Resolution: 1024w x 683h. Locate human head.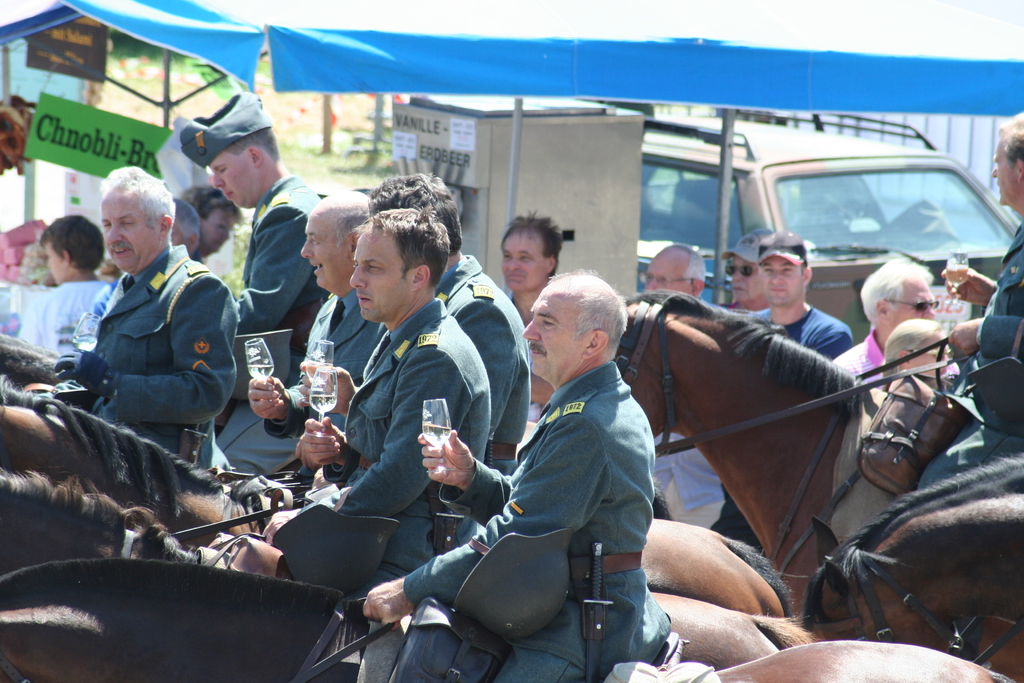
detection(760, 231, 811, 308).
